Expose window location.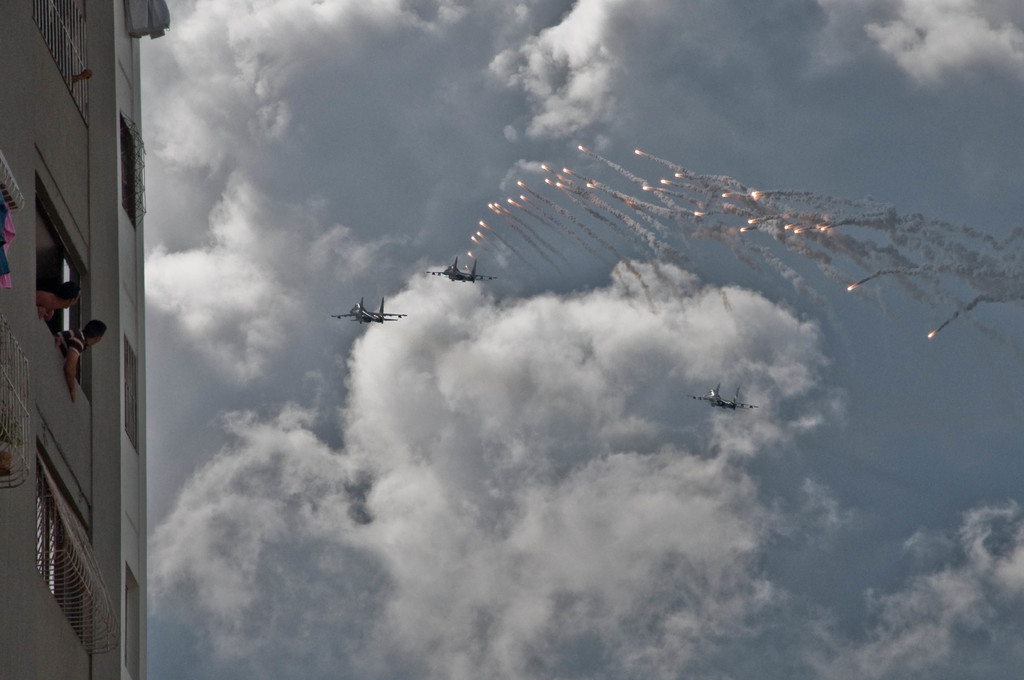
Exposed at [118, 561, 138, 674].
